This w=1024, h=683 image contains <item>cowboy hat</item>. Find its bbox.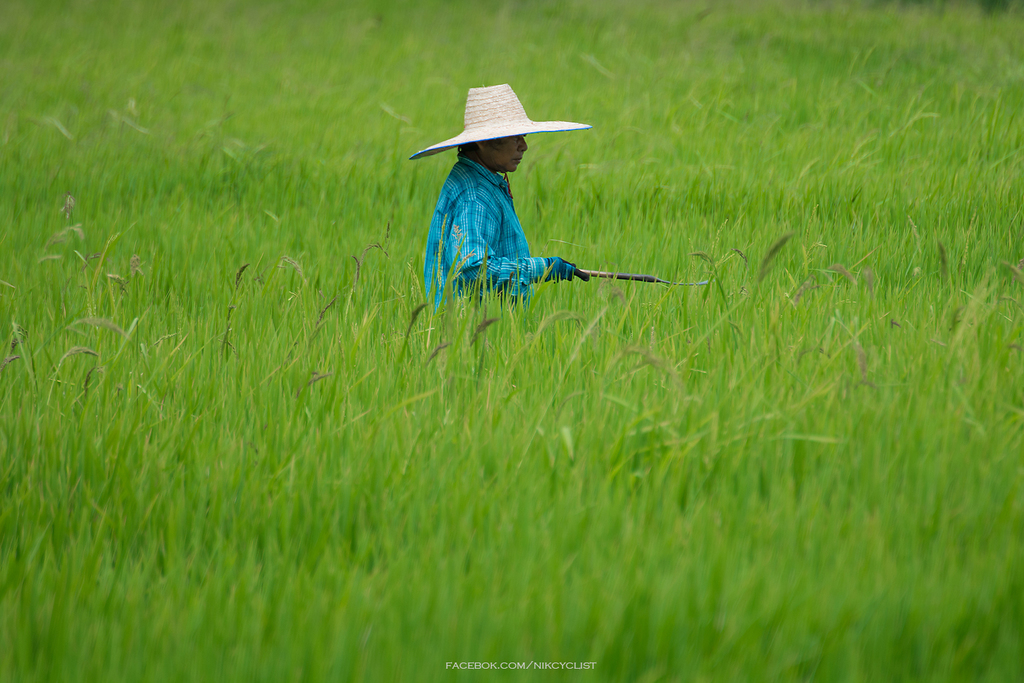
{"left": 399, "top": 88, "right": 591, "bottom": 158}.
